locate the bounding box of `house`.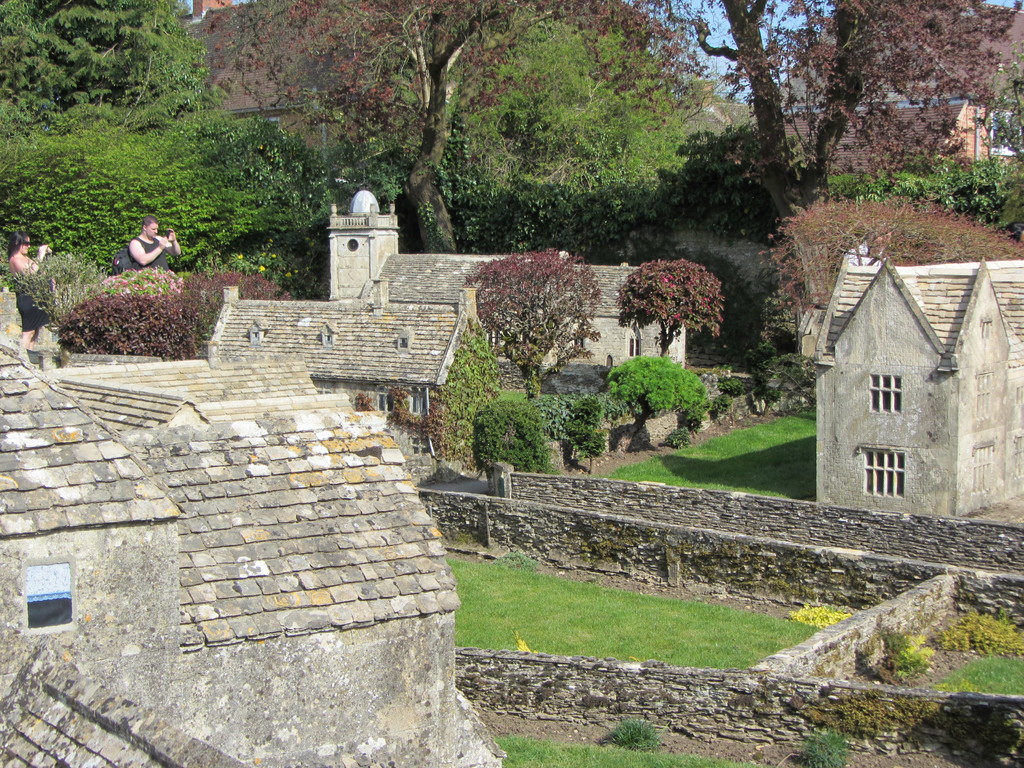
Bounding box: 364, 245, 687, 383.
